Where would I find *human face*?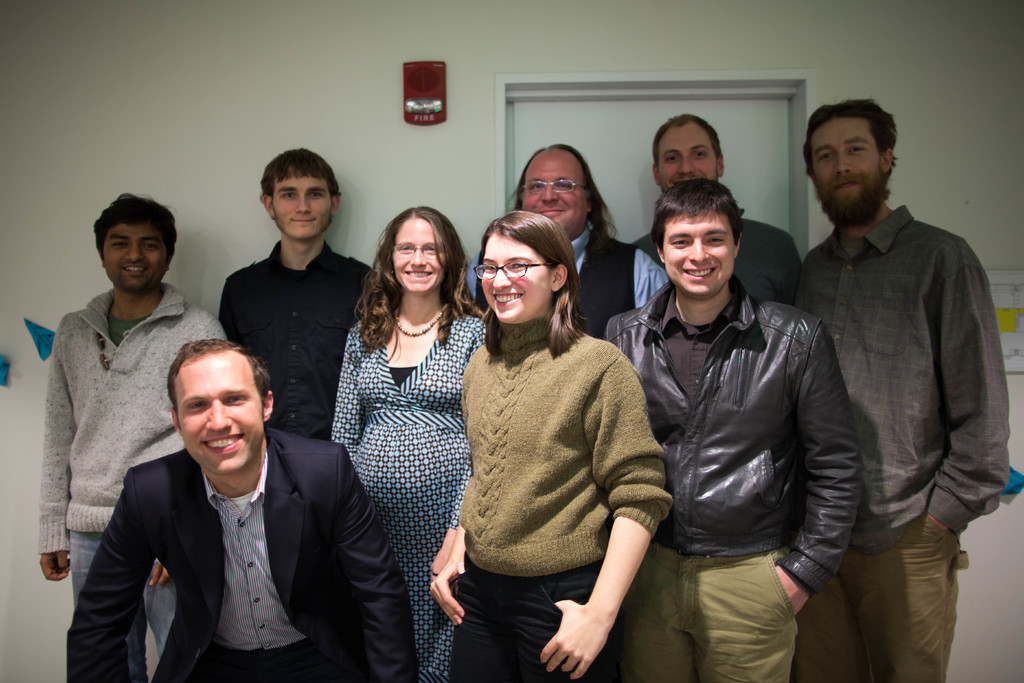
At crop(104, 219, 173, 294).
